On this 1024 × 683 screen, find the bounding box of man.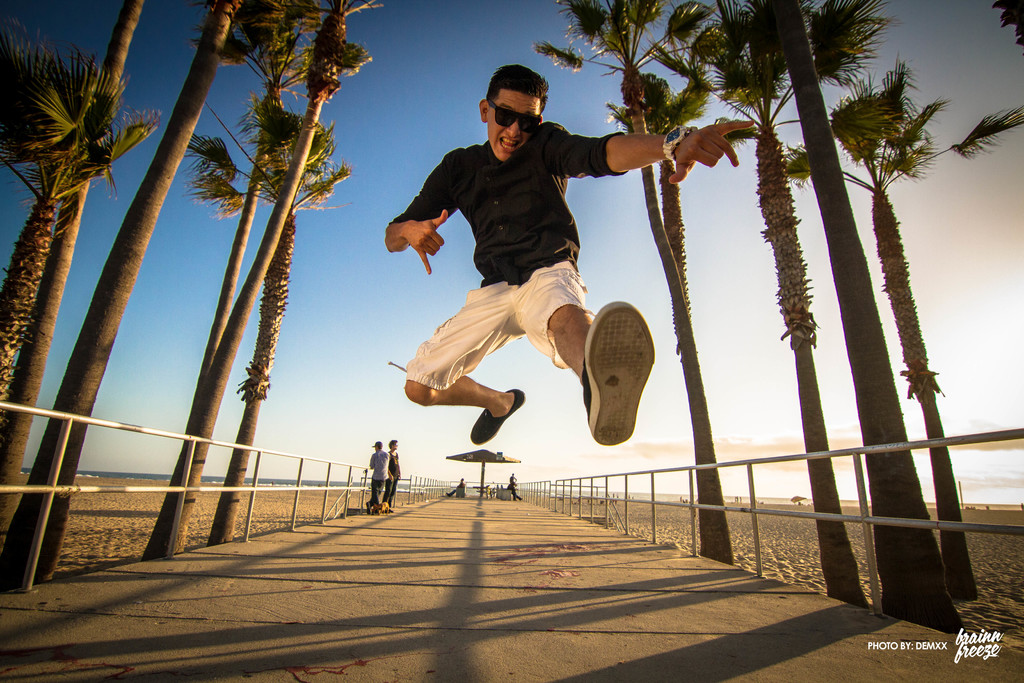
Bounding box: l=363, t=438, r=399, b=520.
